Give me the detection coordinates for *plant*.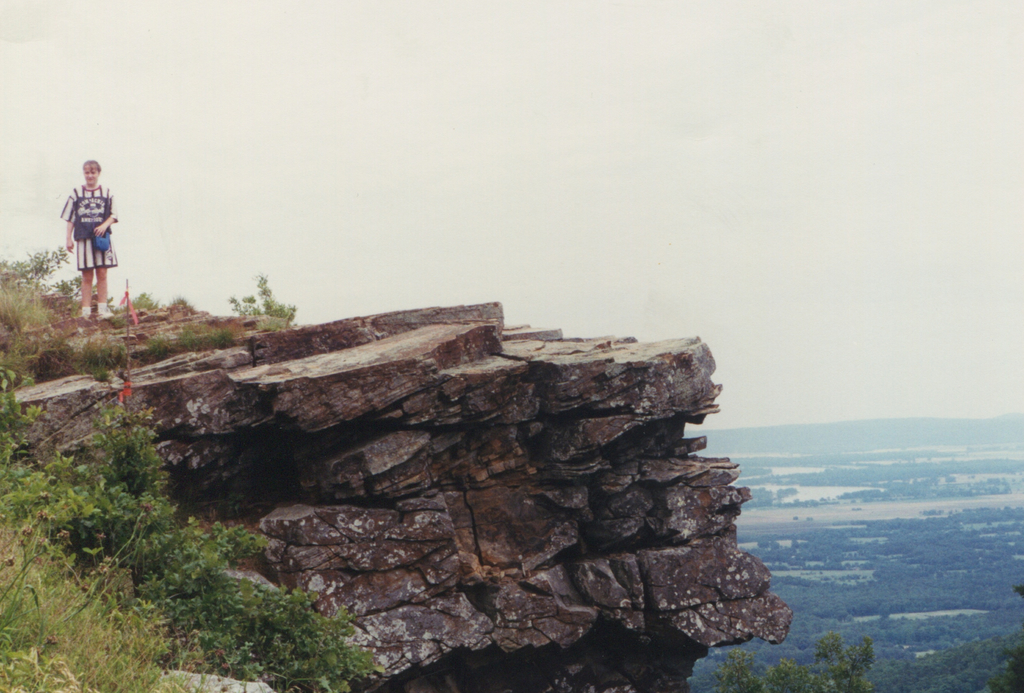
113, 289, 160, 314.
